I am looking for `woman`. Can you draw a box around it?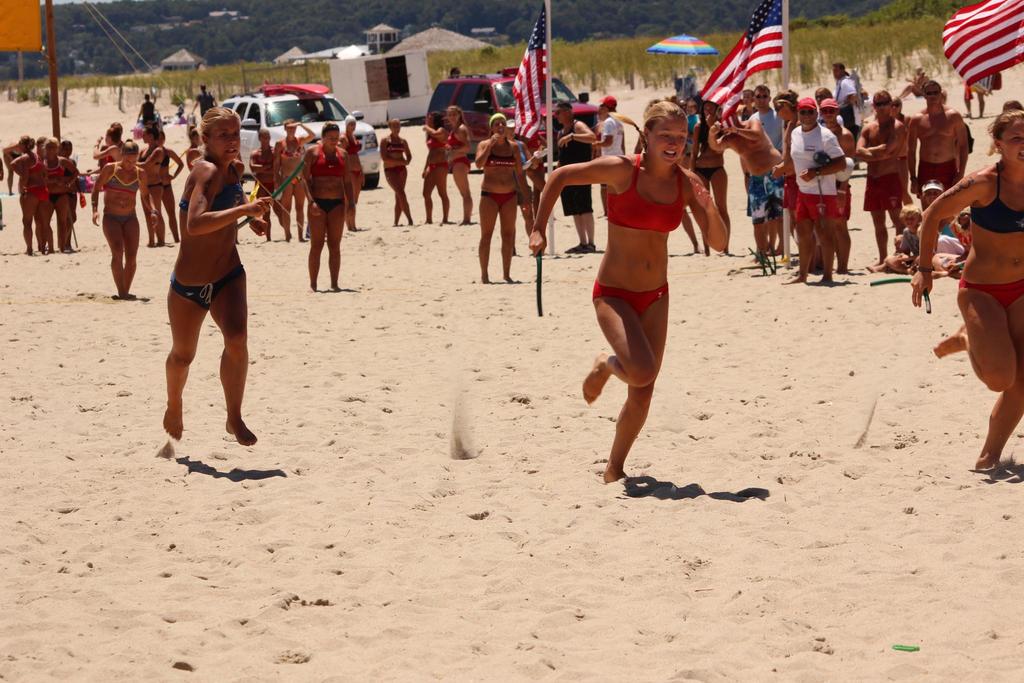
Sure, the bounding box is x1=890 y1=95 x2=916 y2=207.
